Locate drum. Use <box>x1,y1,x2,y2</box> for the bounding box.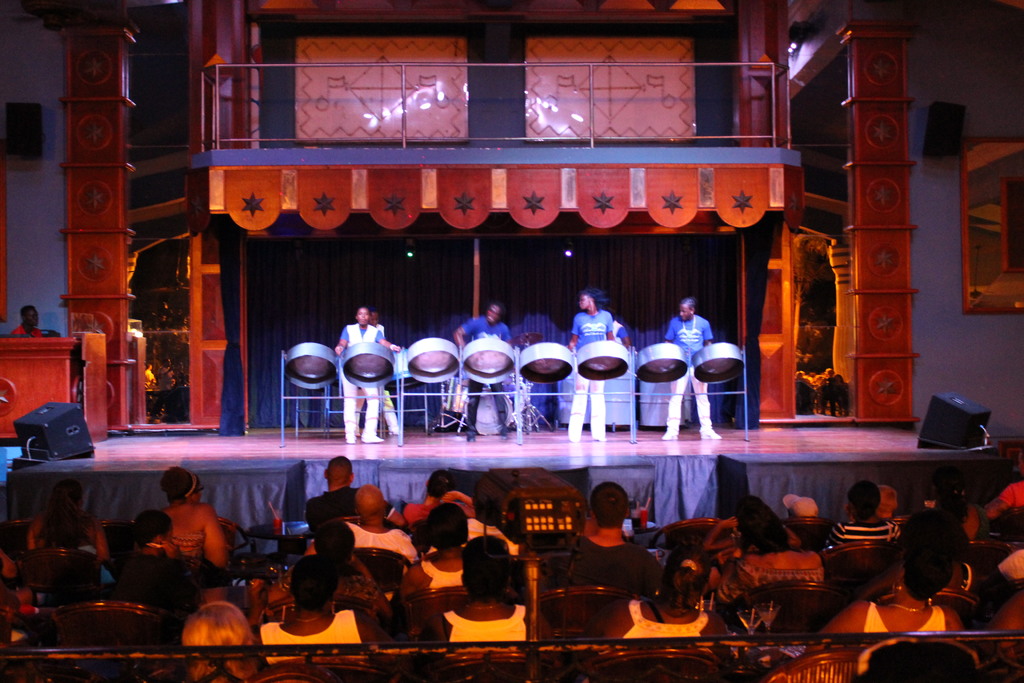
<box>508,379,532,411</box>.
